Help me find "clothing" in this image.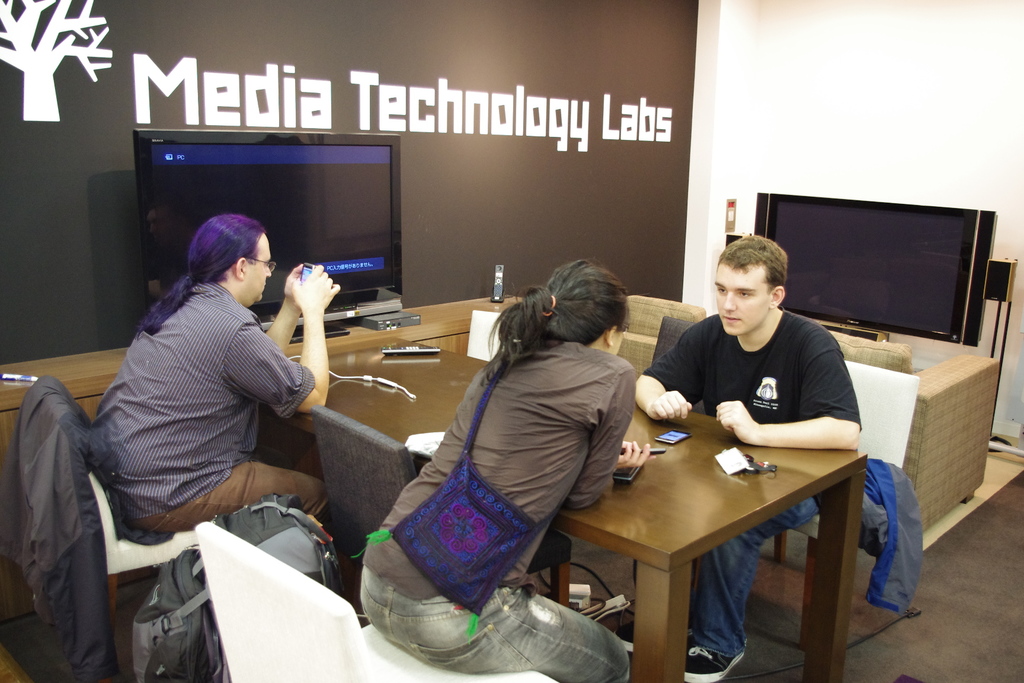
Found it: (x1=855, y1=457, x2=927, y2=613).
